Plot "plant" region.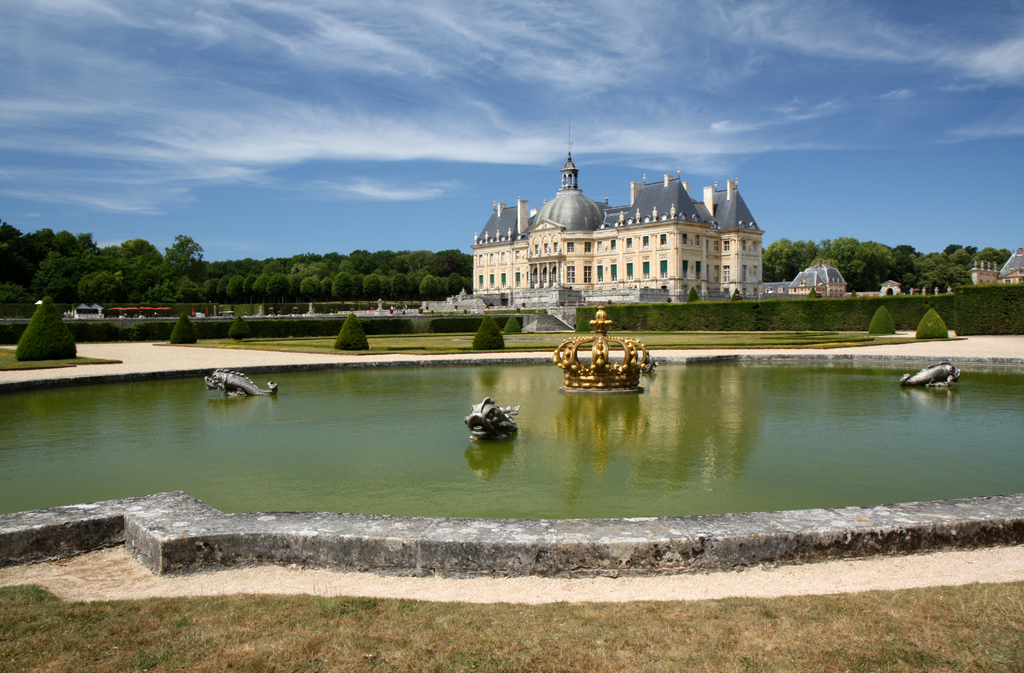
Plotted at 333,308,369,350.
